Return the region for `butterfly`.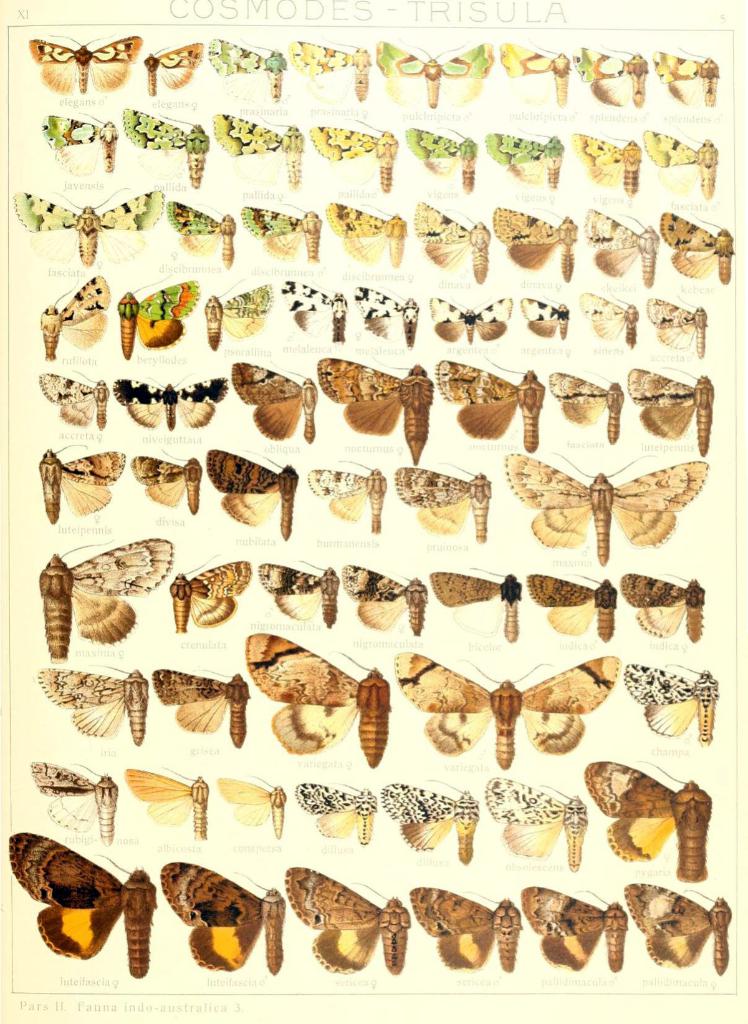
BBox(413, 204, 489, 293).
